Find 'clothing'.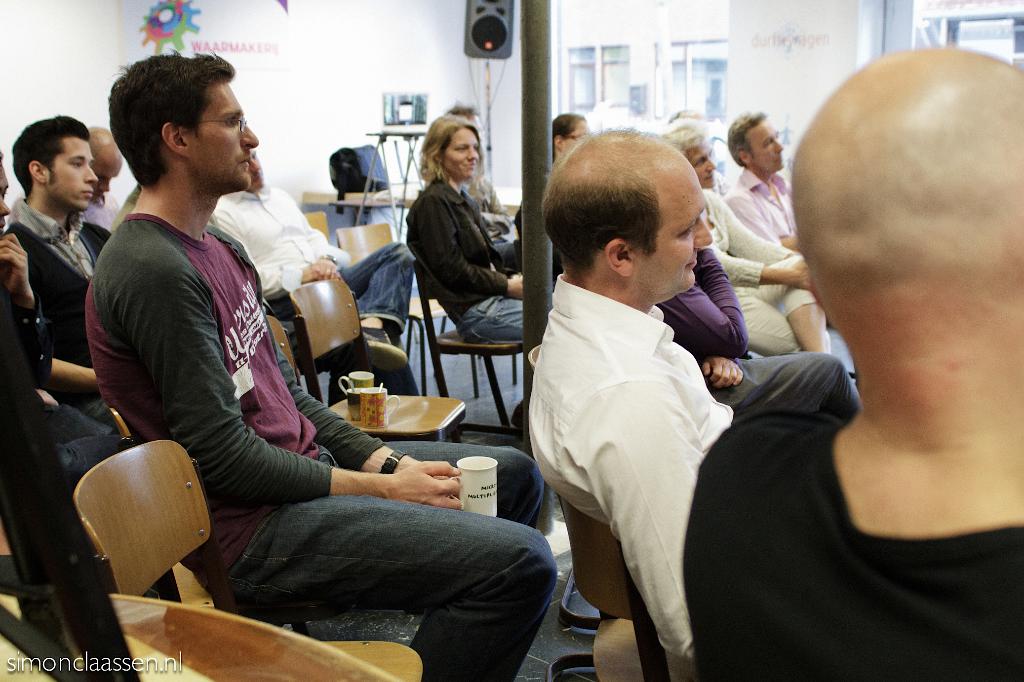
(0,269,119,571).
